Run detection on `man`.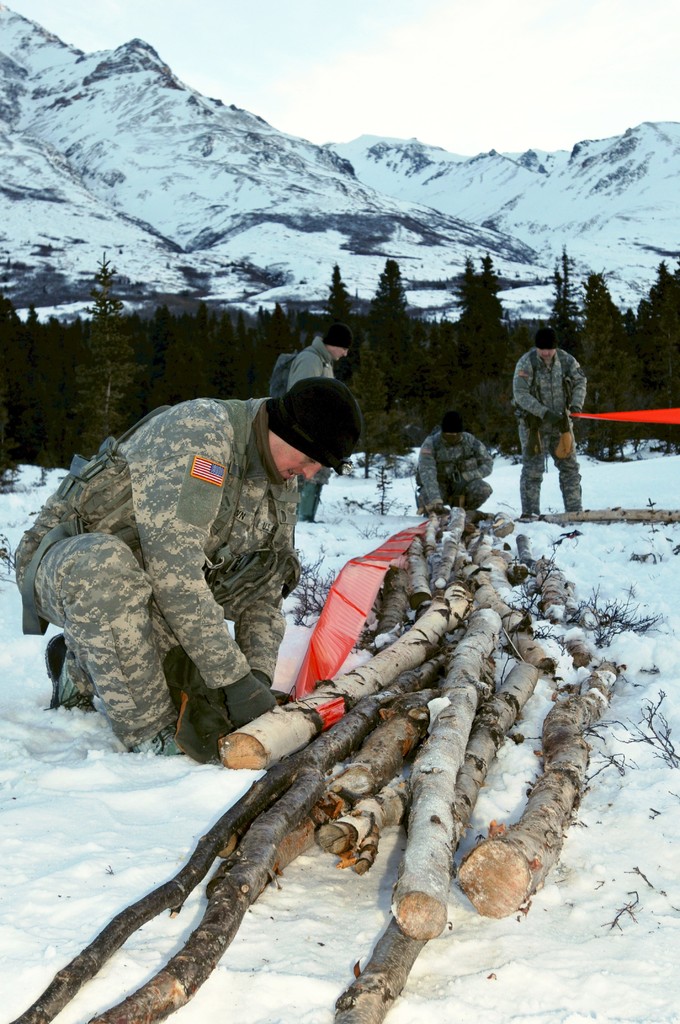
Result: (left=12, top=380, right=364, bottom=767).
